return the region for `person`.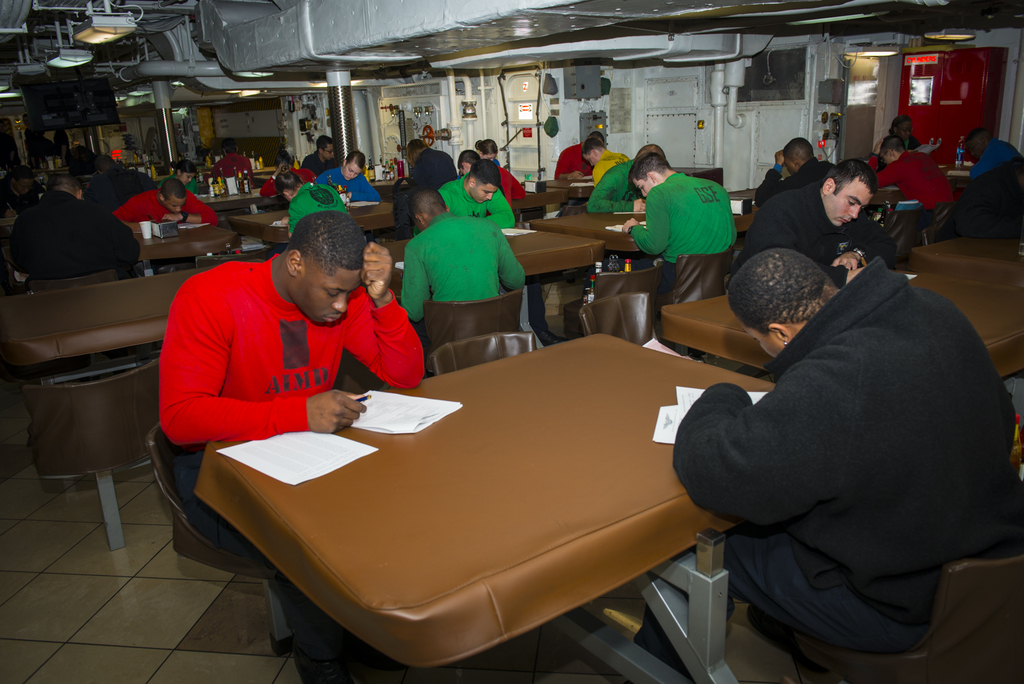
bbox(552, 123, 587, 178).
